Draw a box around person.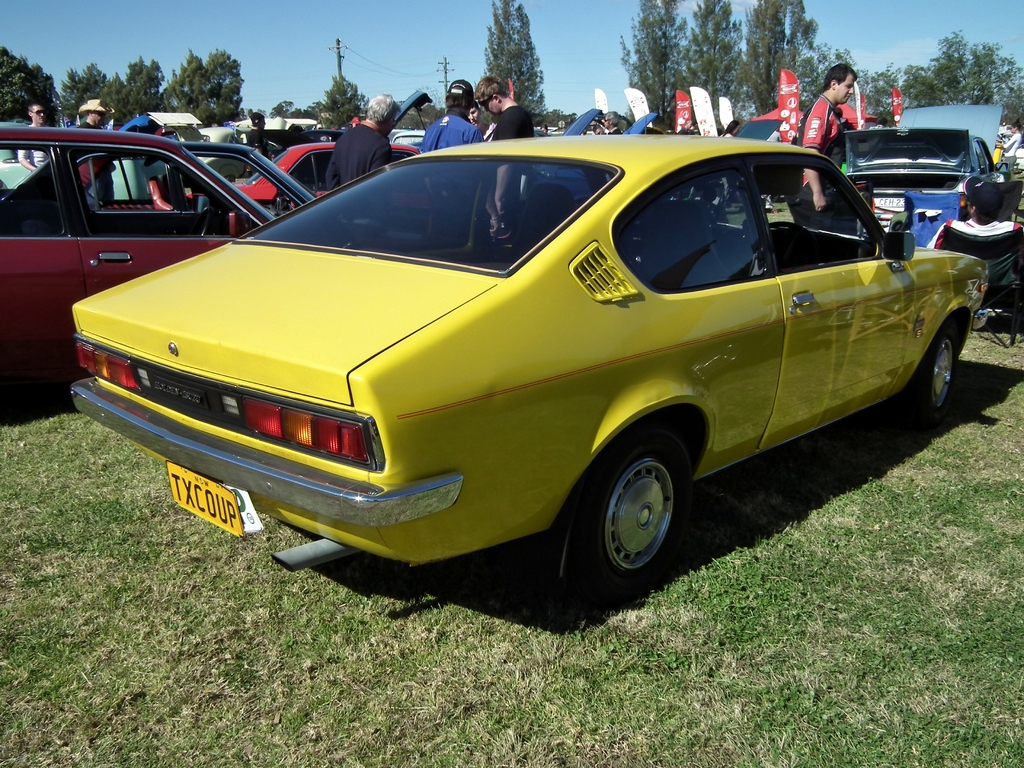
detection(710, 114, 746, 146).
